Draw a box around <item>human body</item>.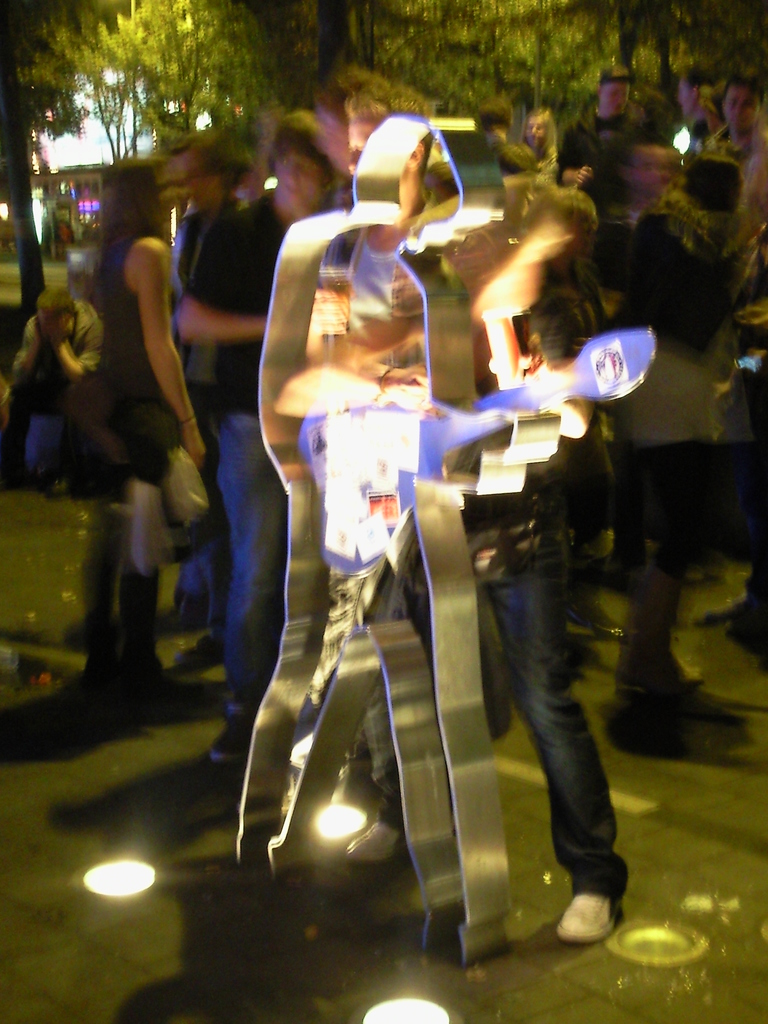
<region>450, 181, 627, 960</region>.
